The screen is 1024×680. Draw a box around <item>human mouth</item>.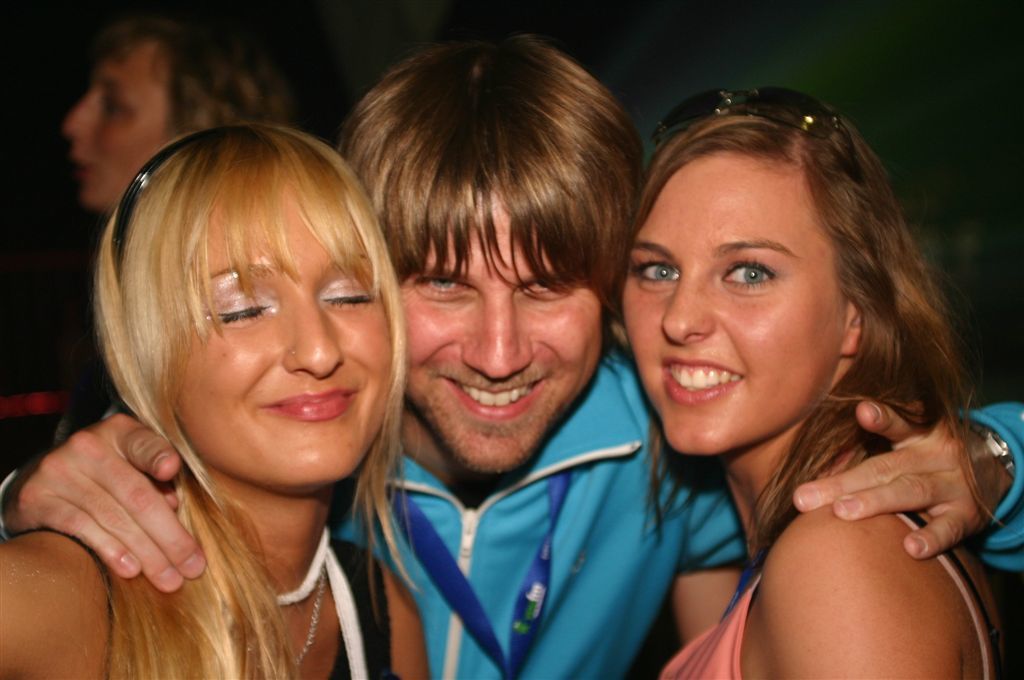
75:157:90:177.
